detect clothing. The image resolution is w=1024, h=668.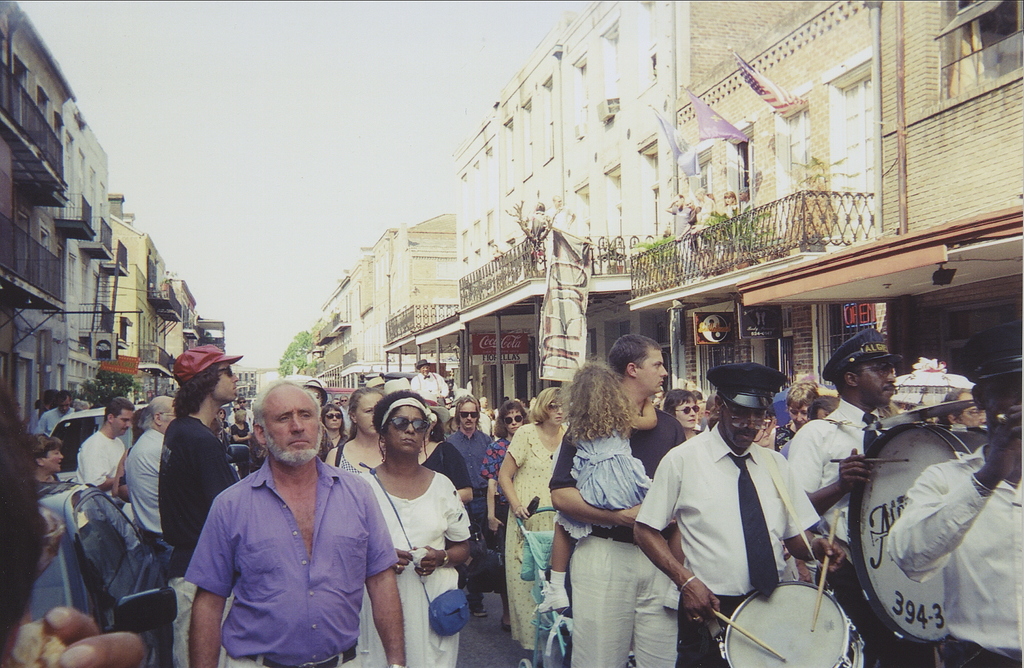
detection(176, 433, 398, 659).
